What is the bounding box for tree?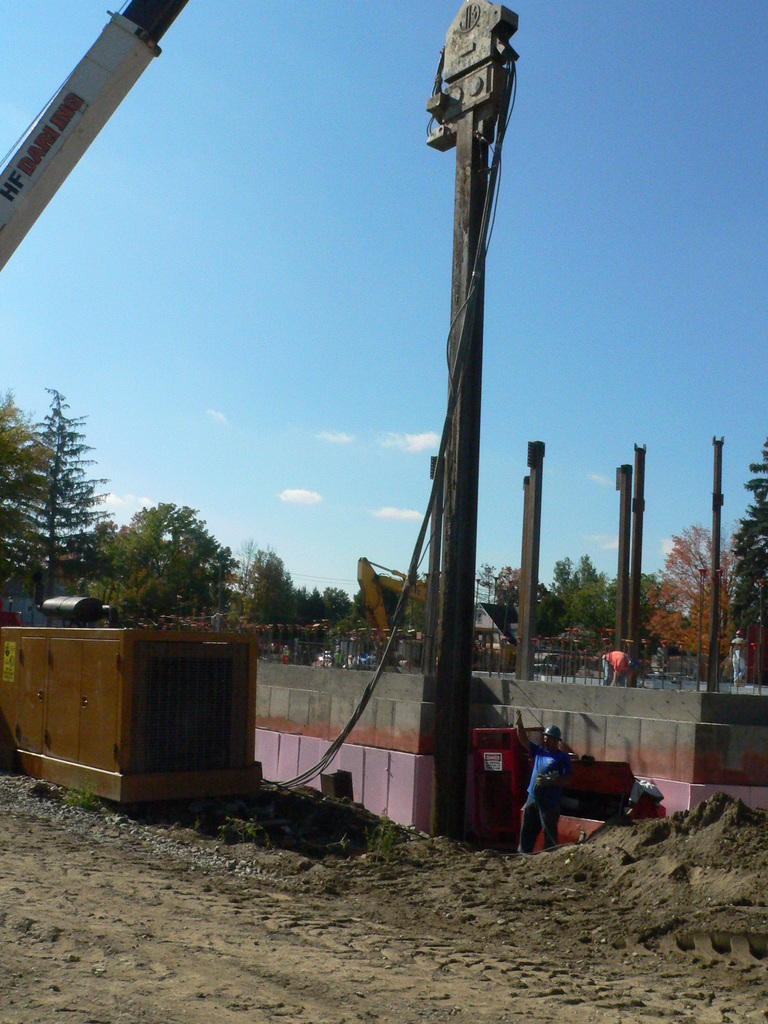
bbox=(639, 527, 746, 685).
